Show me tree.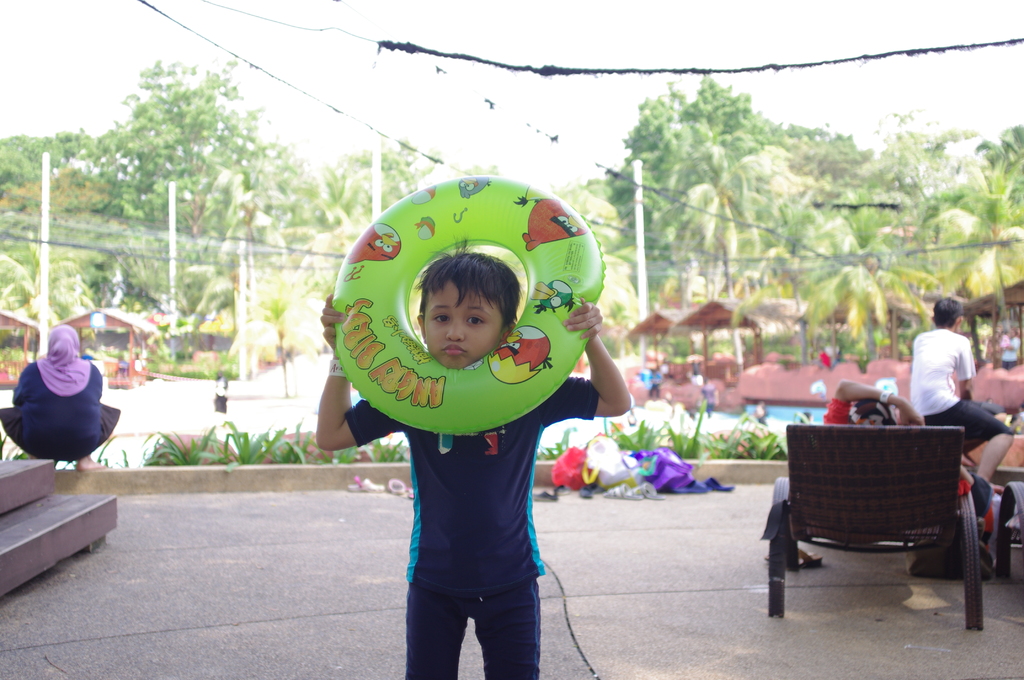
tree is here: crop(58, 49, 309, 248).
